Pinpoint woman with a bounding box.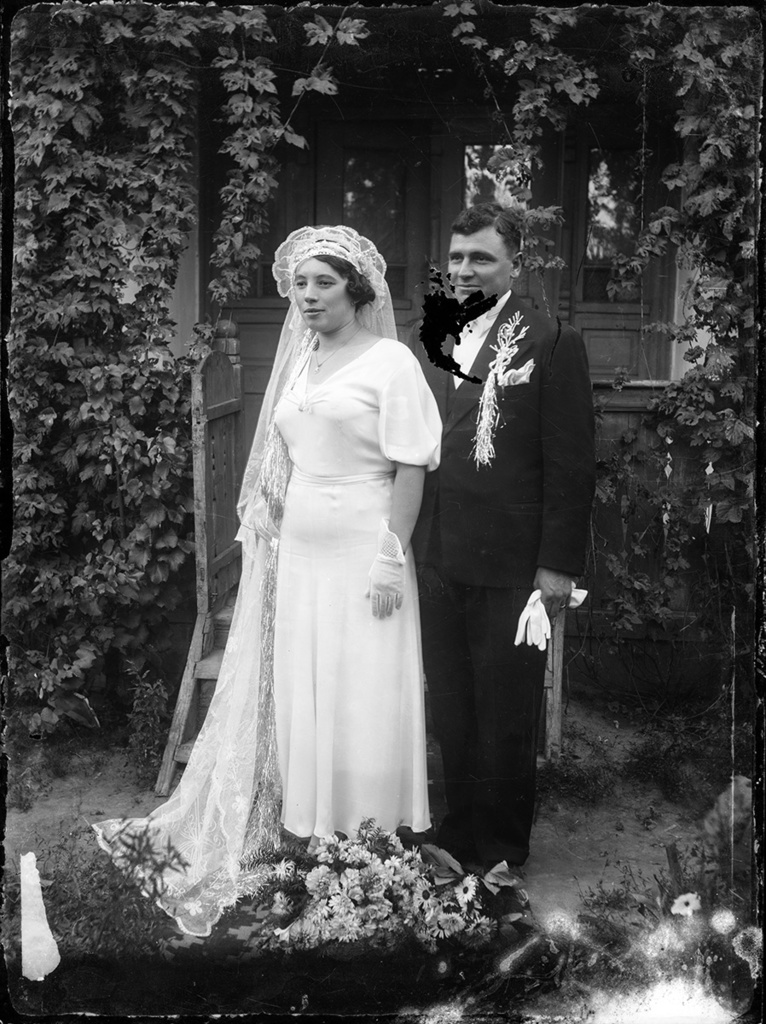
left=124, top=224, right=460, bottom=921.
